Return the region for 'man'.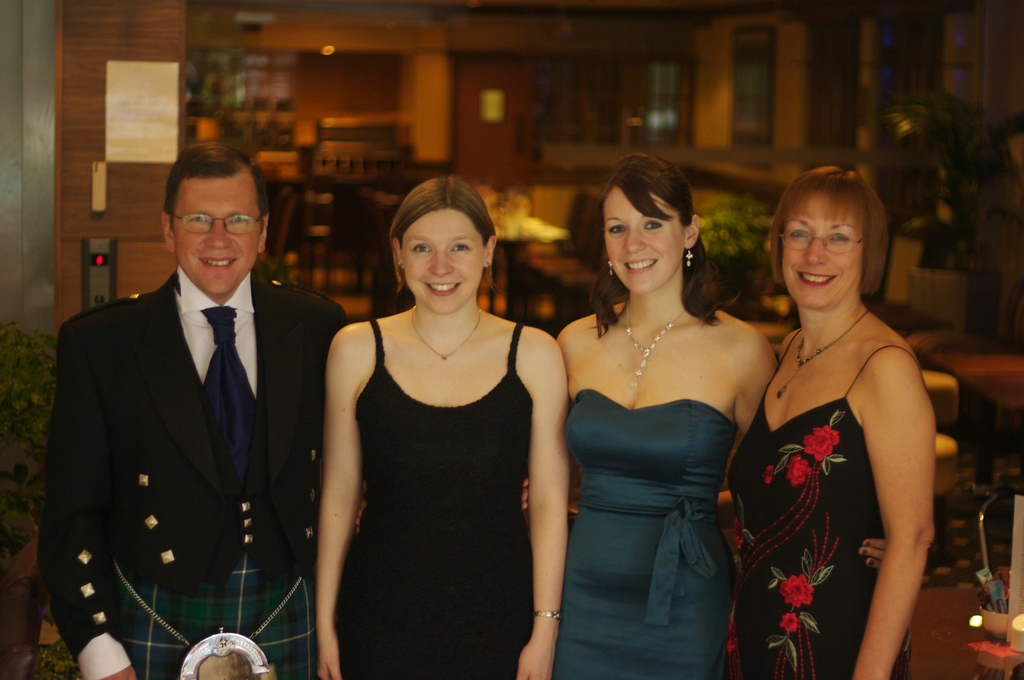
pyautogui.locateOnScreen(44, 109, 353, 679).
